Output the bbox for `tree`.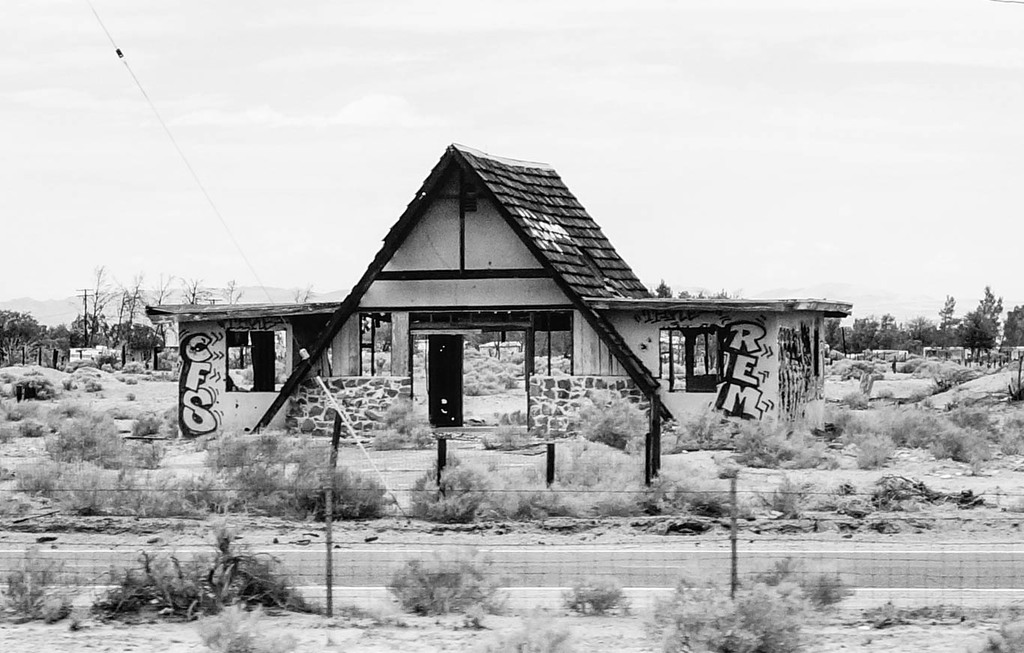
region(957, 276, 1017, 360).
